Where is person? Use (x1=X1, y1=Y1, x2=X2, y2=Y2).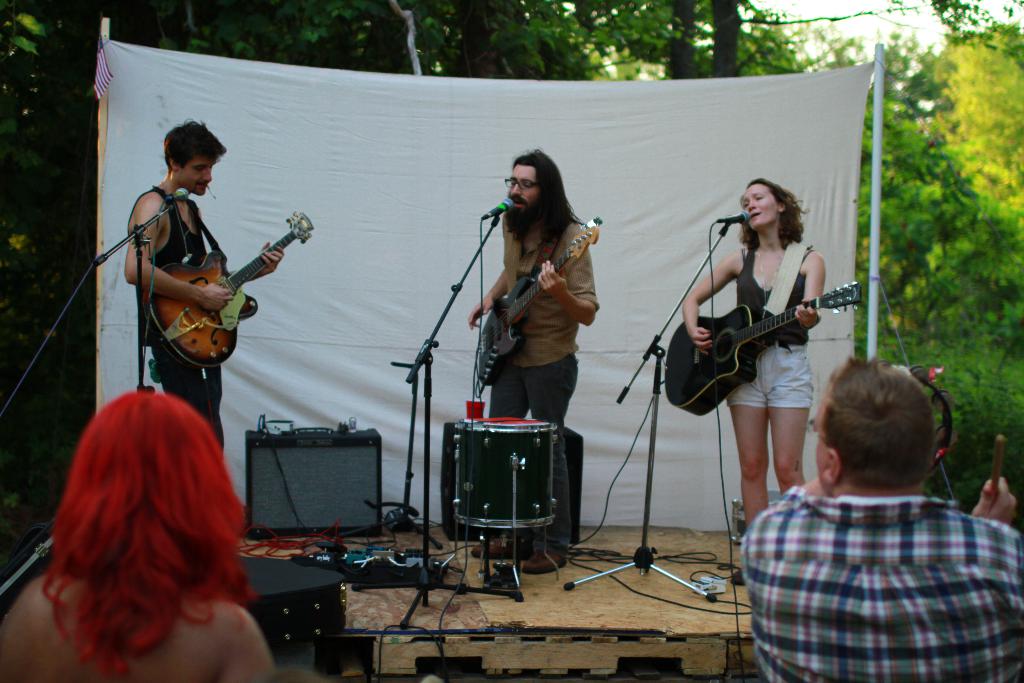
(x1=742, y1=364, x2=1023, y2=682).
